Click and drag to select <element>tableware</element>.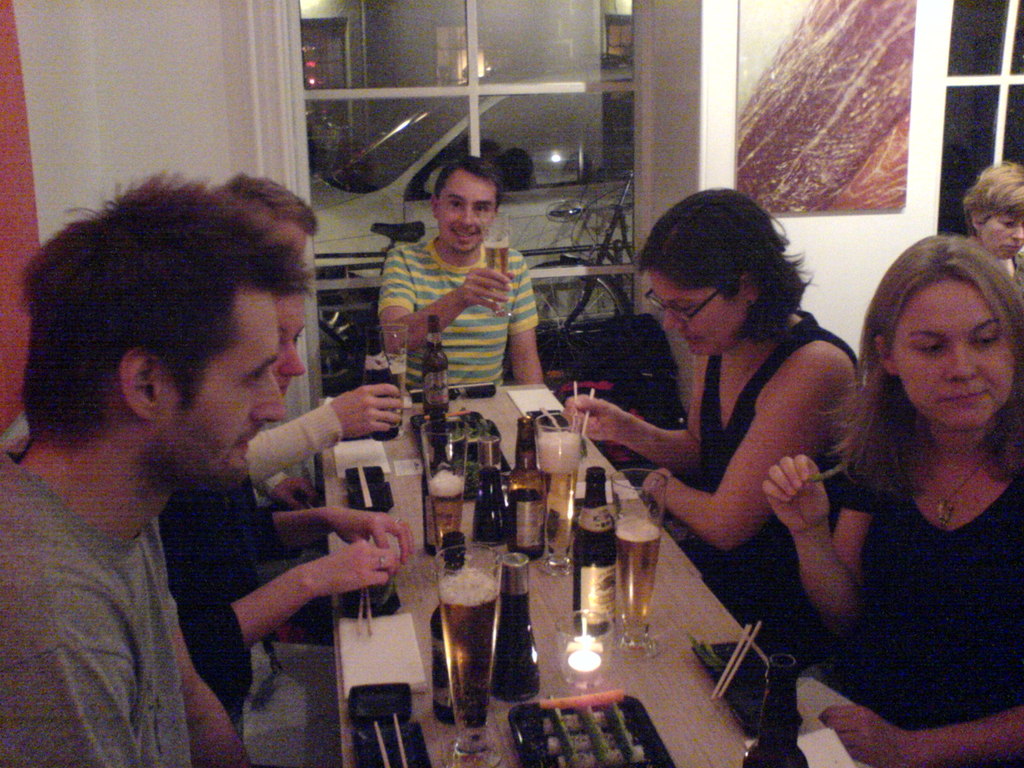
Selection: rect(533, 410, 584, 573).
